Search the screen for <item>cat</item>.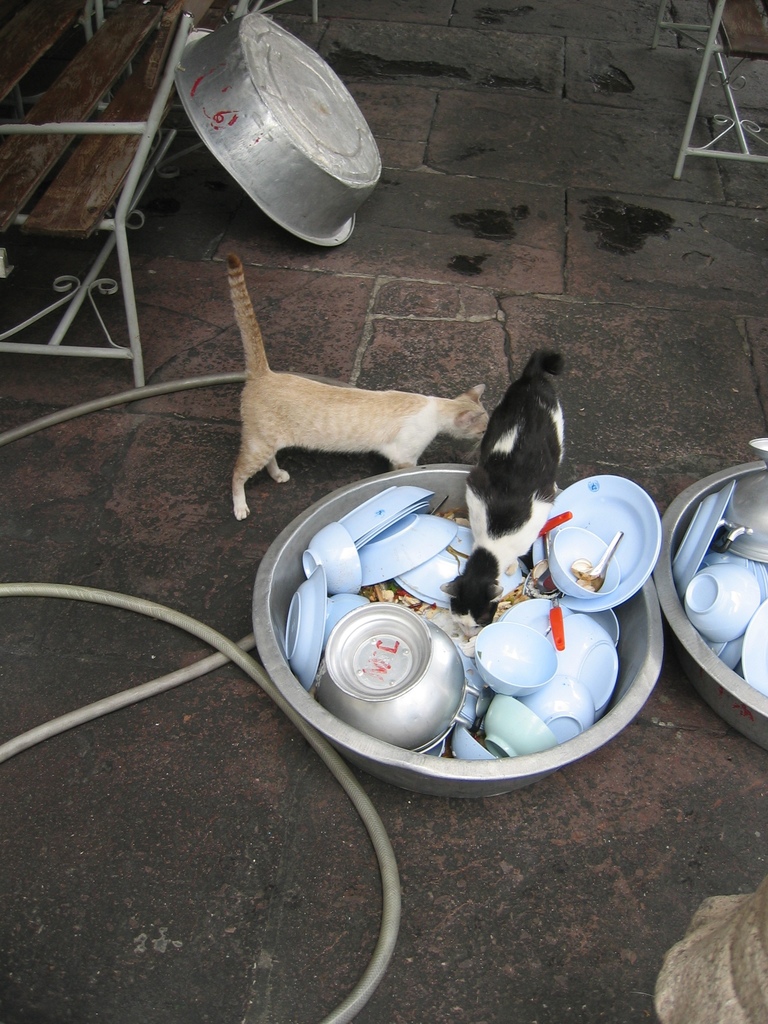
Found at region(226, 251, 492, 525).
